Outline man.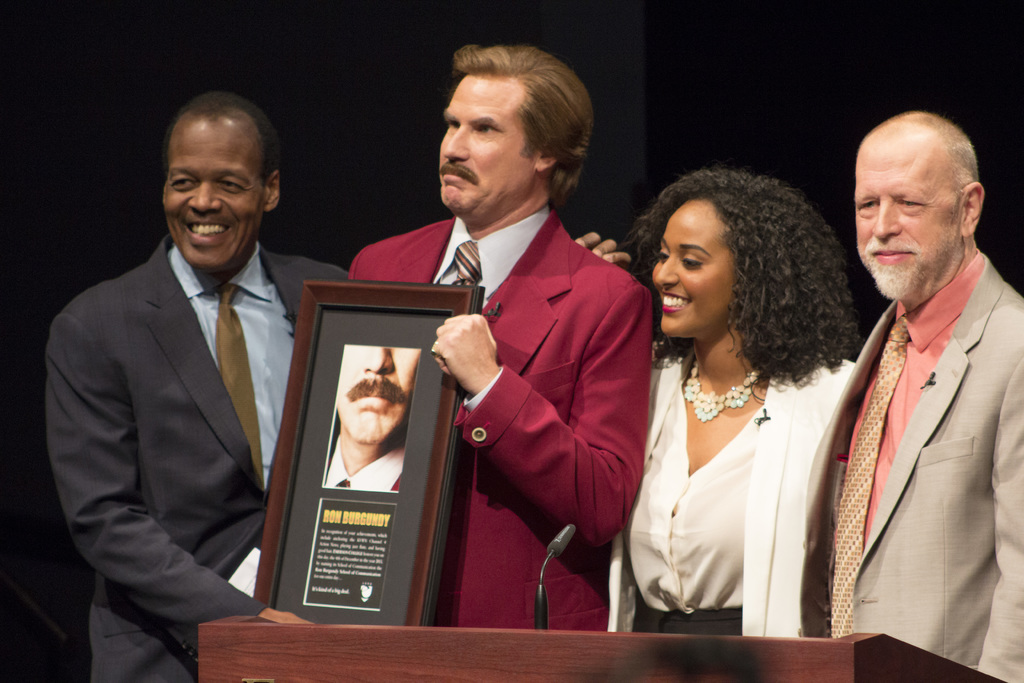
Outline: left=319, top=343, right=422, bottom=493.
